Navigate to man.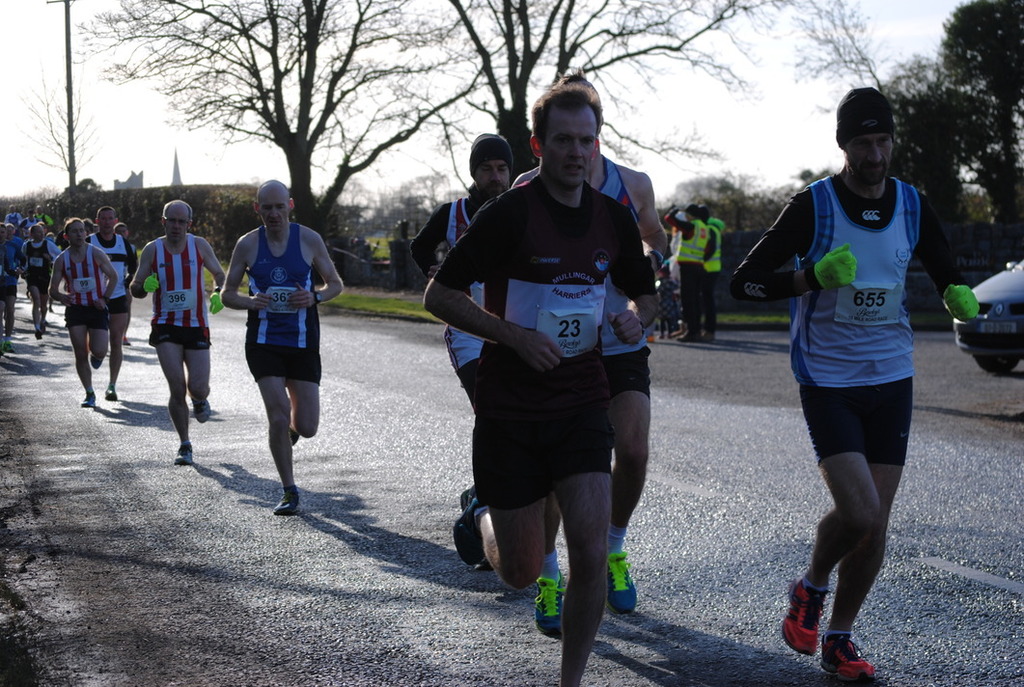
Navigation target: {"left": 698, "top": 201, "right": 727, "bottom": 341}.
